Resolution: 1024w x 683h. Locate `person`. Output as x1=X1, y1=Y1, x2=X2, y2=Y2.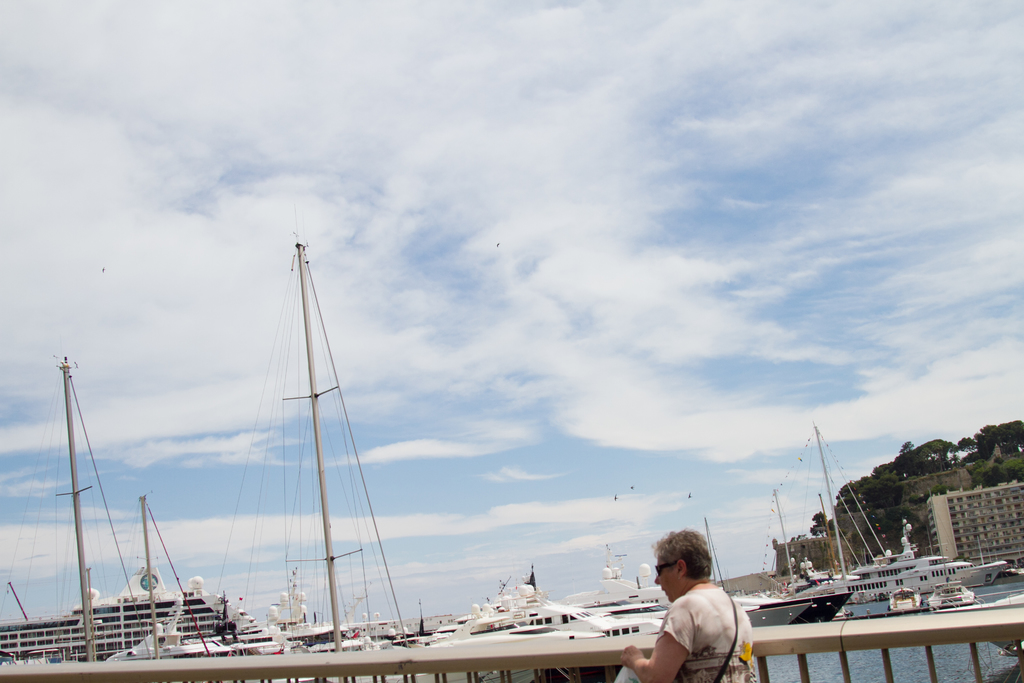
x1=617, y1=522, x2=759, y2=682.
